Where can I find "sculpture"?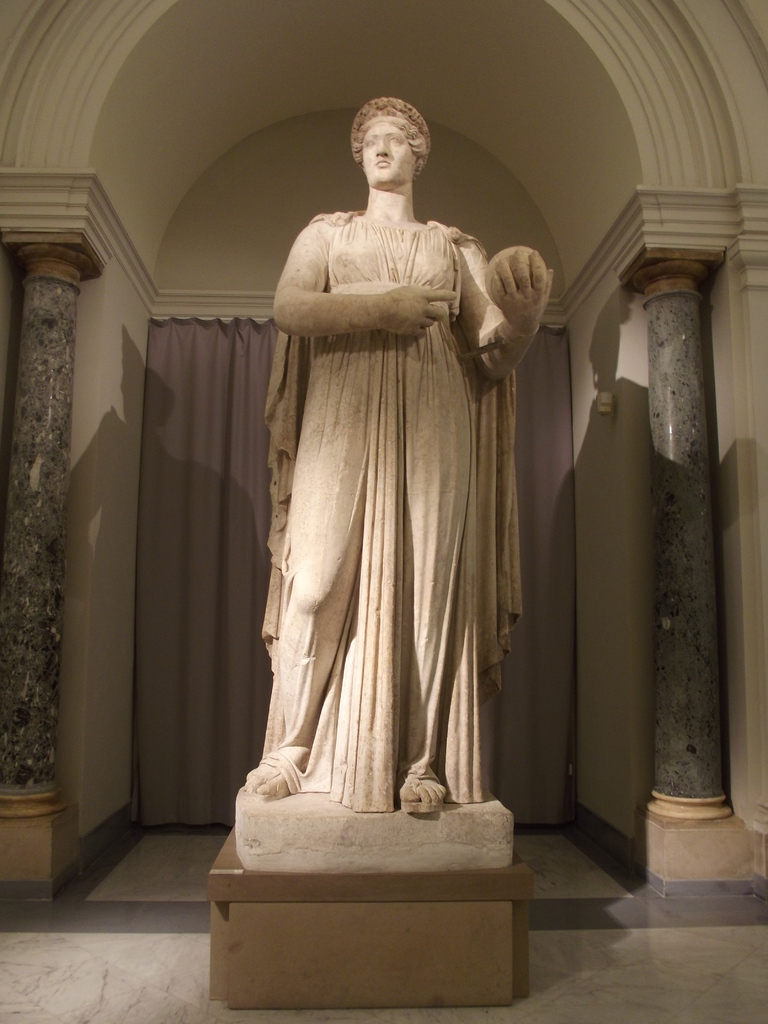
You can find it at rect(268, 101, 556, 811).
